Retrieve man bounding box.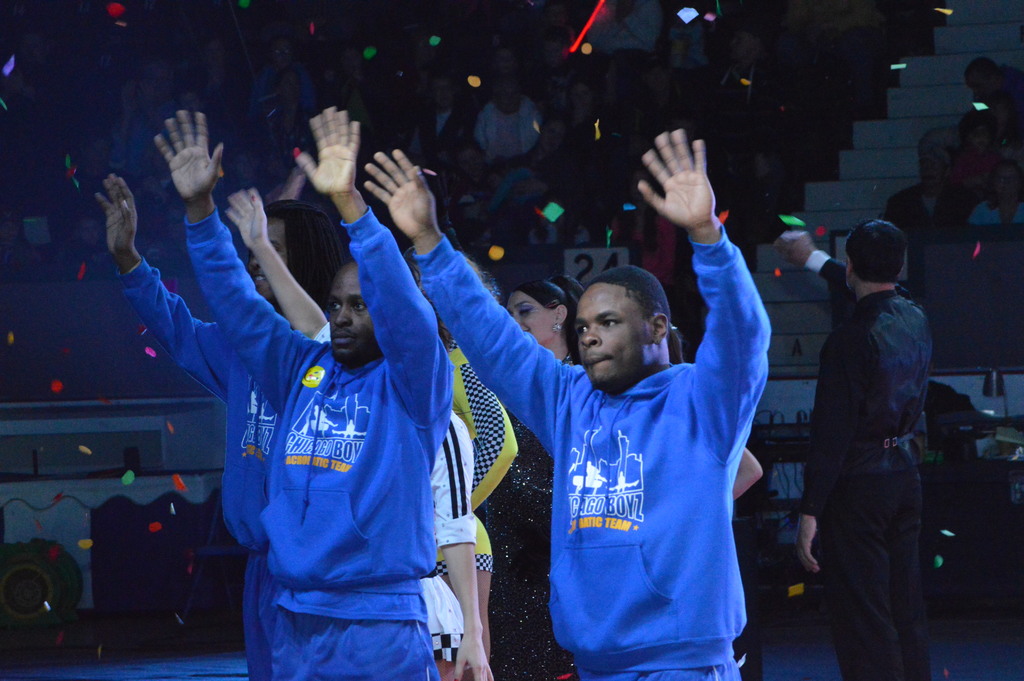
Bounding box: select_region(358, 127, 770, 680).
